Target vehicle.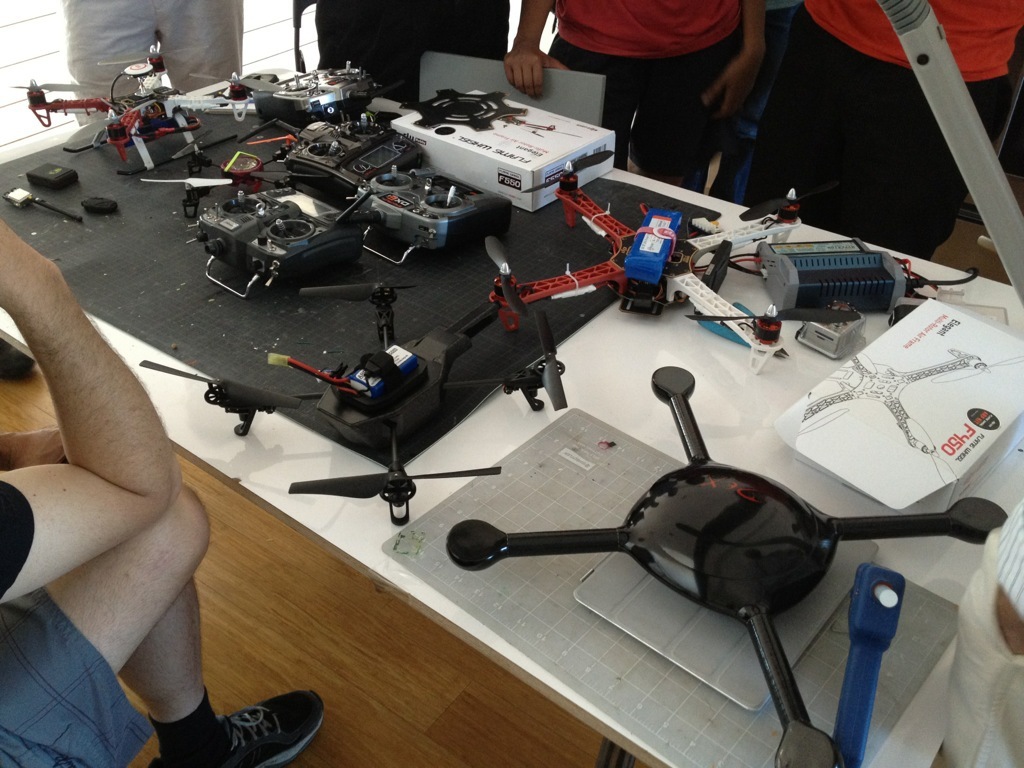
Target region: (left=134, top=281, right=569, bottom=526).
